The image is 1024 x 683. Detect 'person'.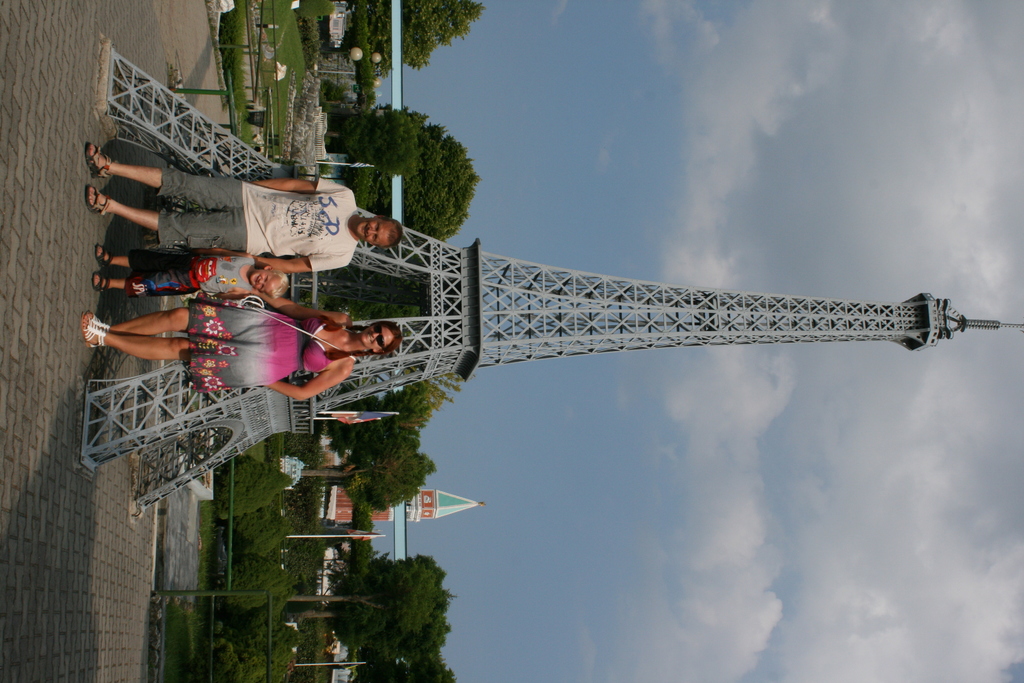
Detection: <box>77,292,402,399</box>.
